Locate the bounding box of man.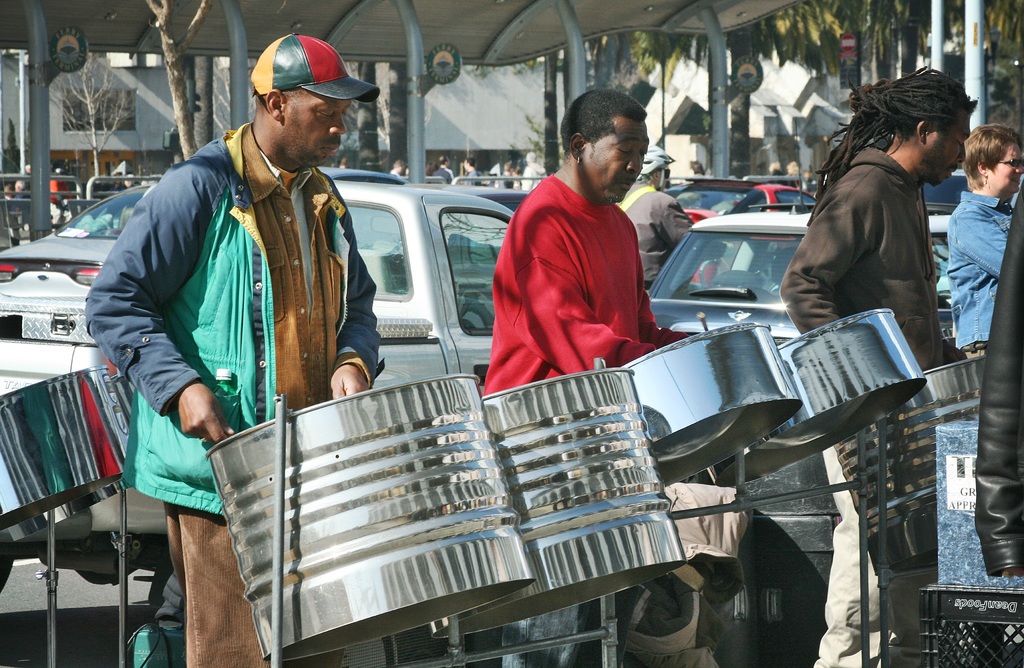
Bounding box: {"left": 488, "top": 88, "right": 730, "bottom": 667}.
